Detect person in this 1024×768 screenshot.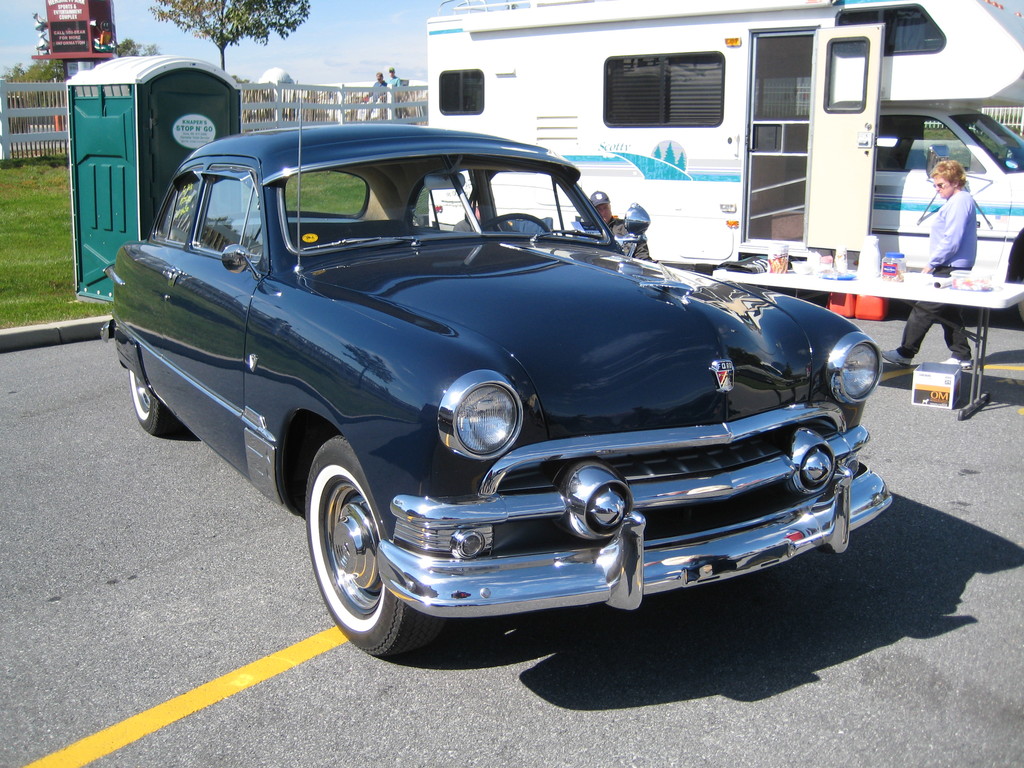
Detection: locate(454, 189, 513, 230).
